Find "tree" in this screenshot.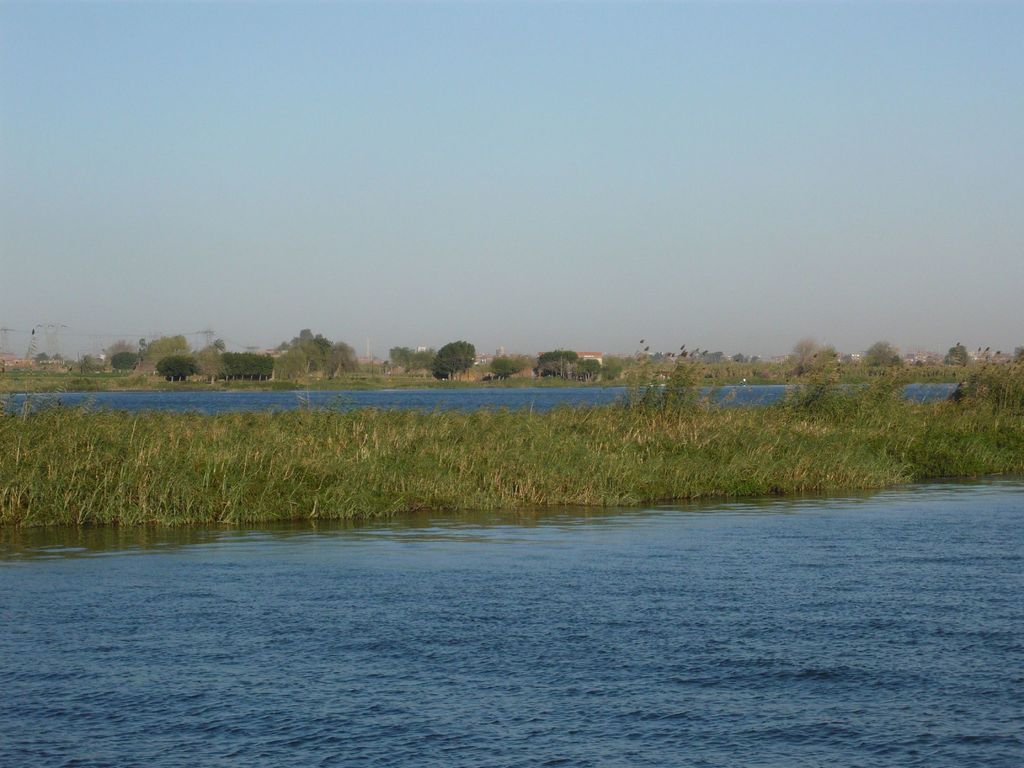
The bounding box for "tree" is 108,351,143,376.
